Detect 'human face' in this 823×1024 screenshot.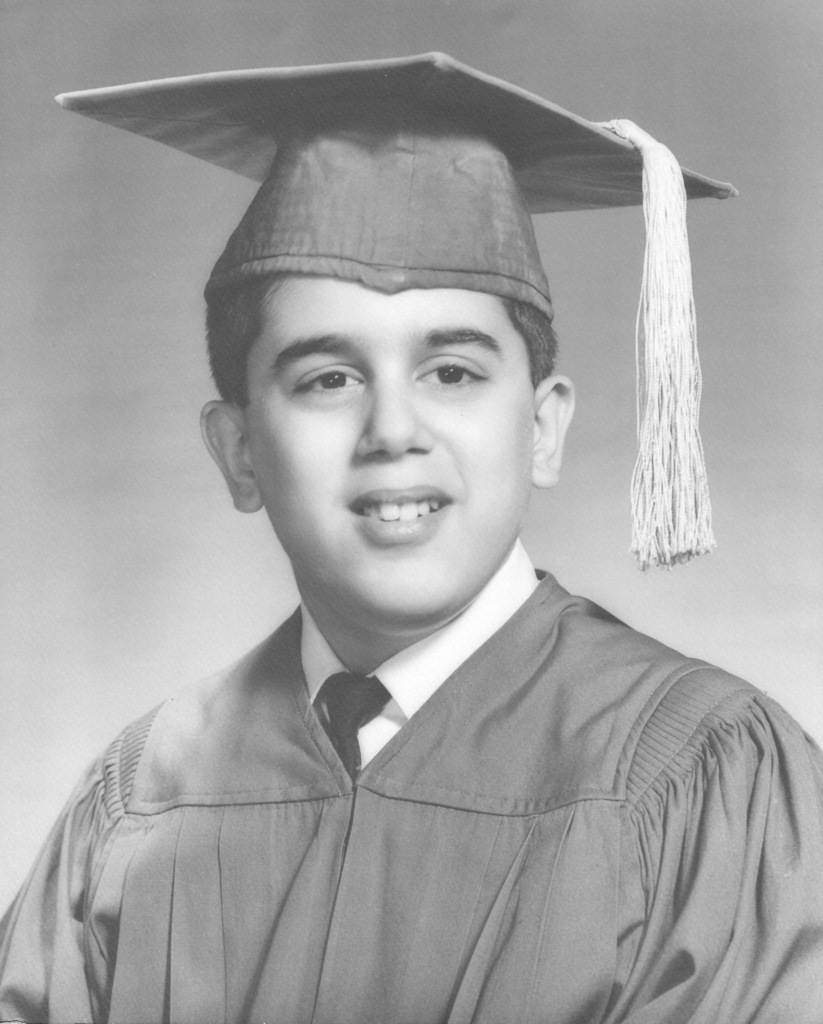
Detection: select_region(244, 274, 535, 620).
